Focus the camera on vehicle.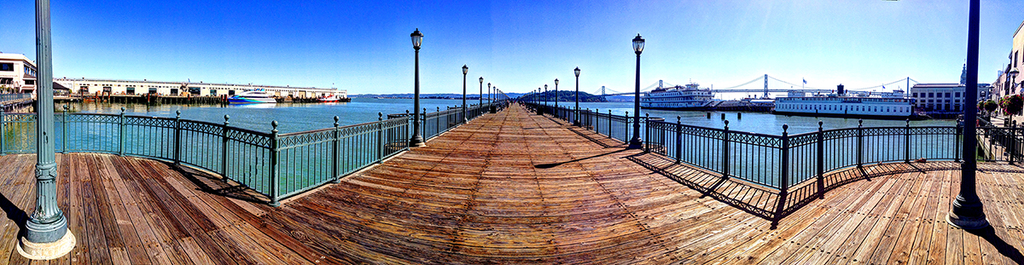
Focus region: Rect(640, 78, 723, 112).
